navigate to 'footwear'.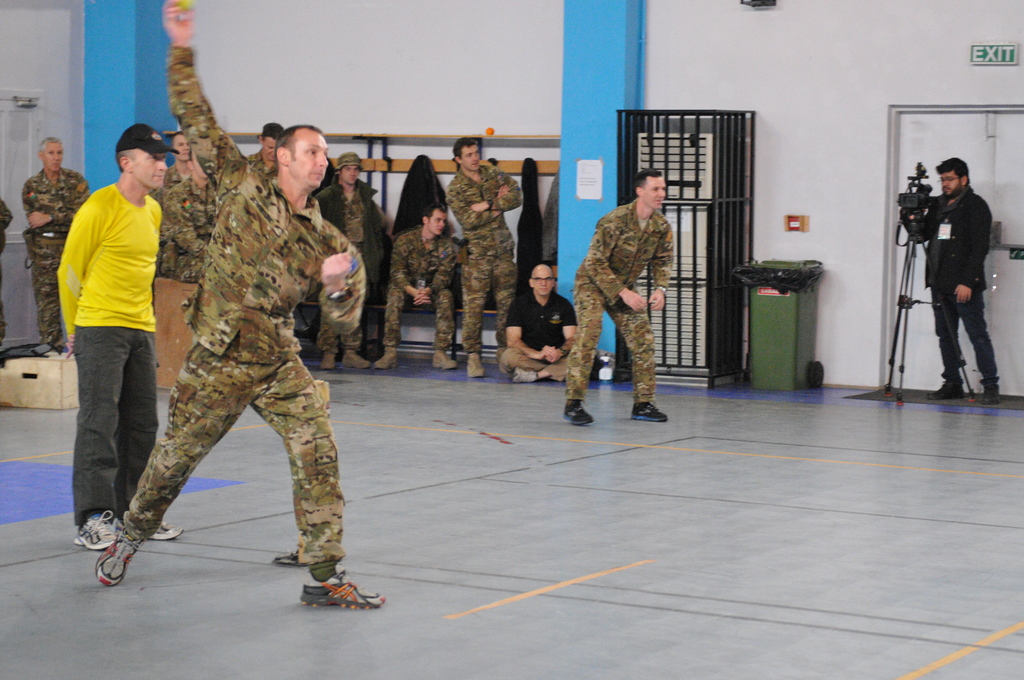
Navigation target: x1=515, y1=369, x2=537, y2=385.
